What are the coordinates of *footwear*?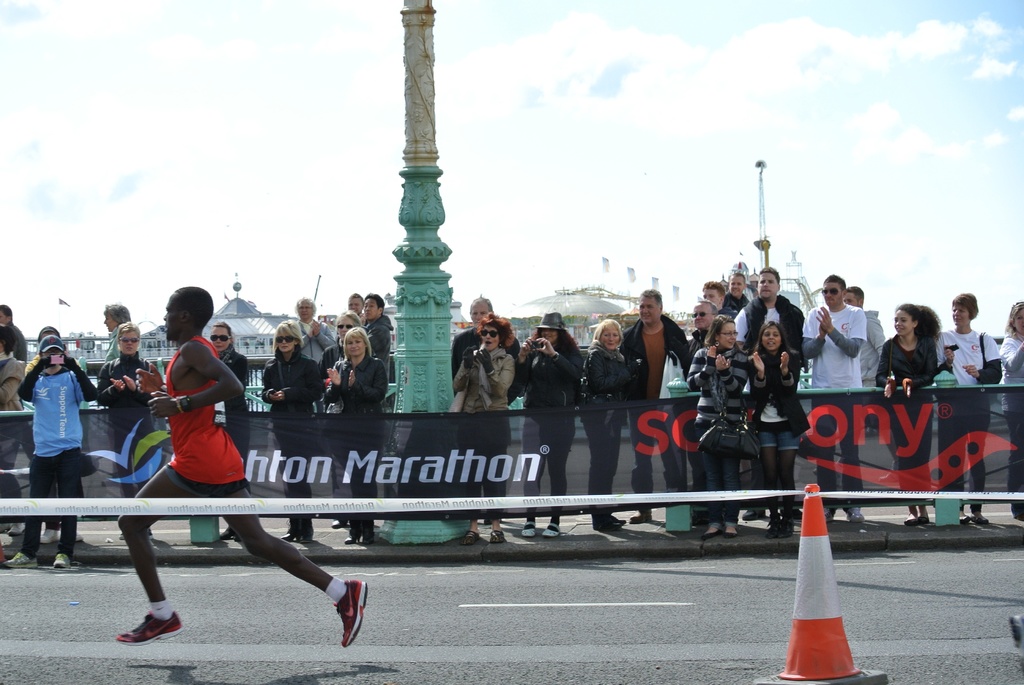
[707,522,717,537].
